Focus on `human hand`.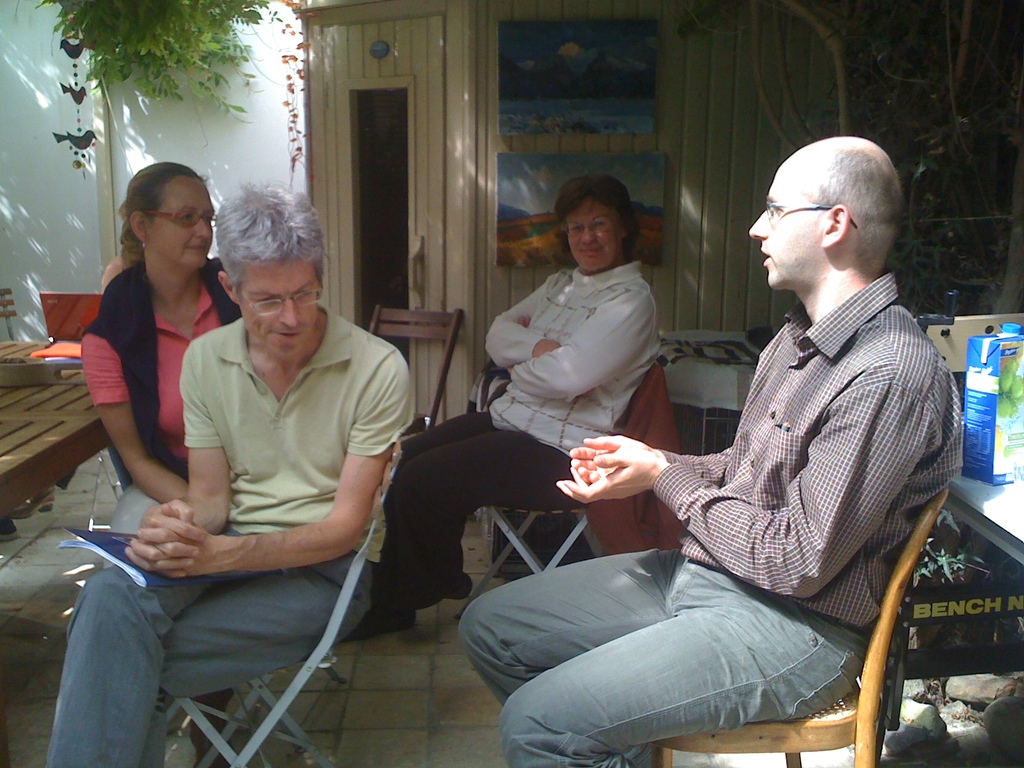
Focused at 568,434,662,487.
